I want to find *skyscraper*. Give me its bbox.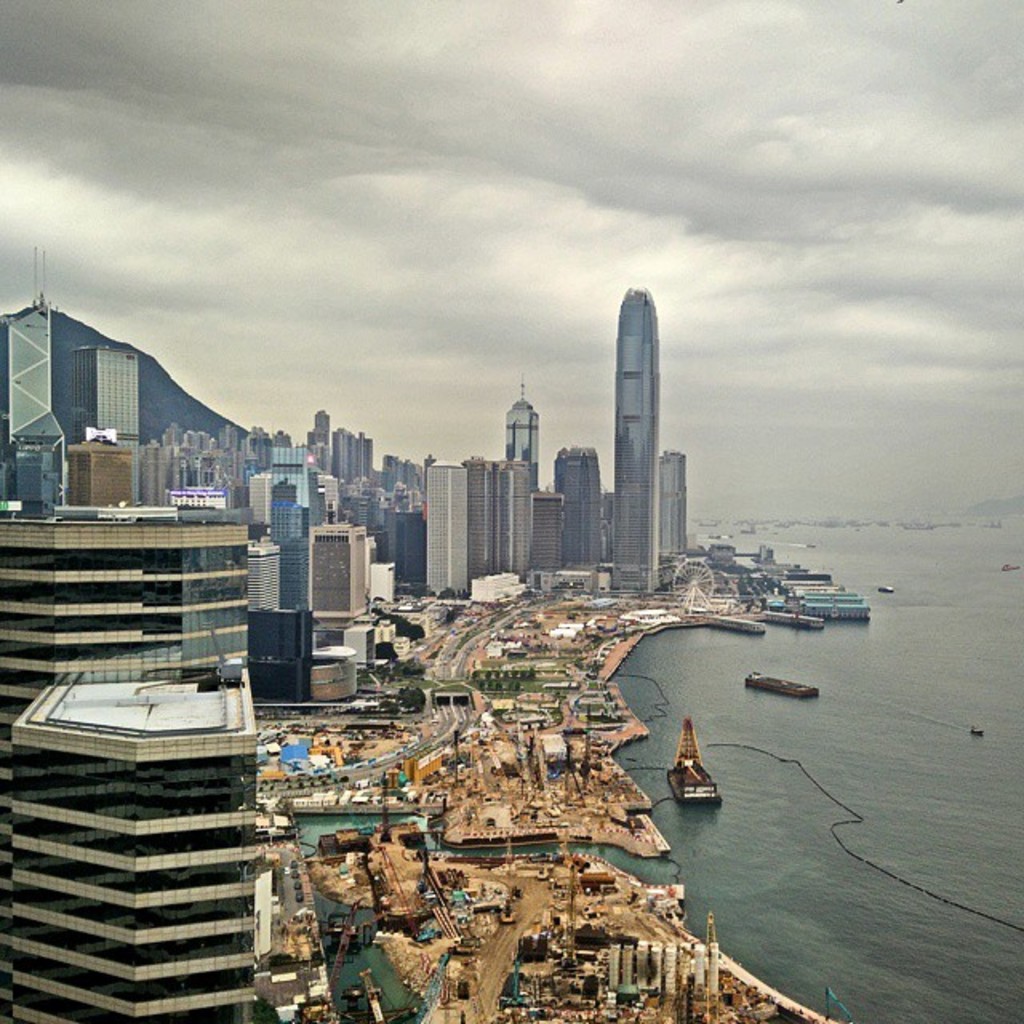
<bbox>0, 238, 69, 443</bbox>.
